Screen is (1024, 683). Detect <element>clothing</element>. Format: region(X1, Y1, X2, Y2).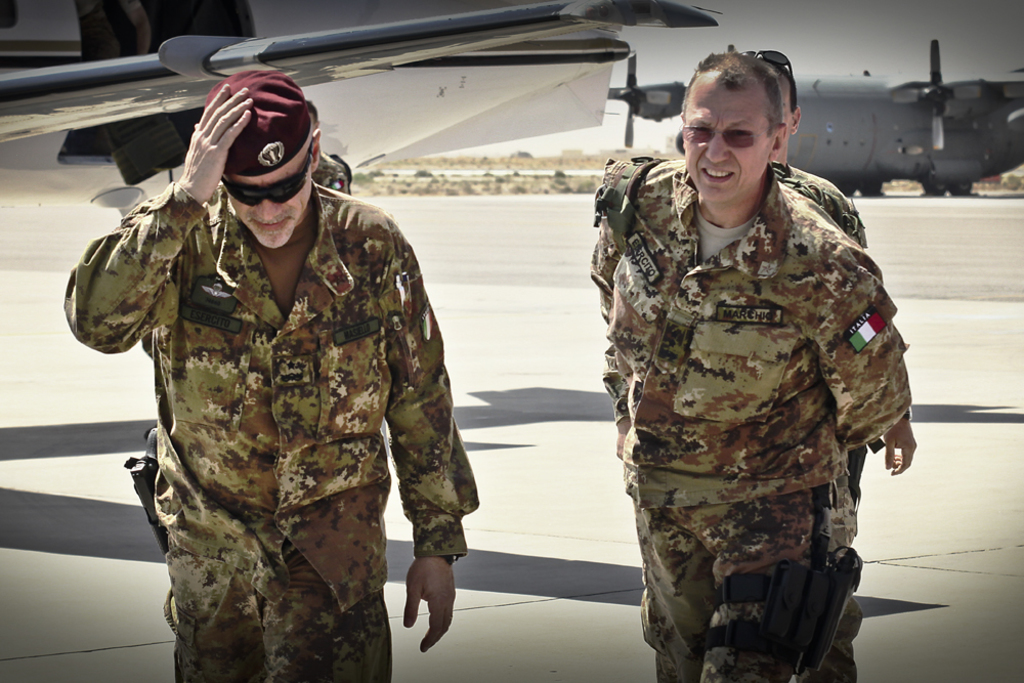
region(75, 148, 474, 664).
